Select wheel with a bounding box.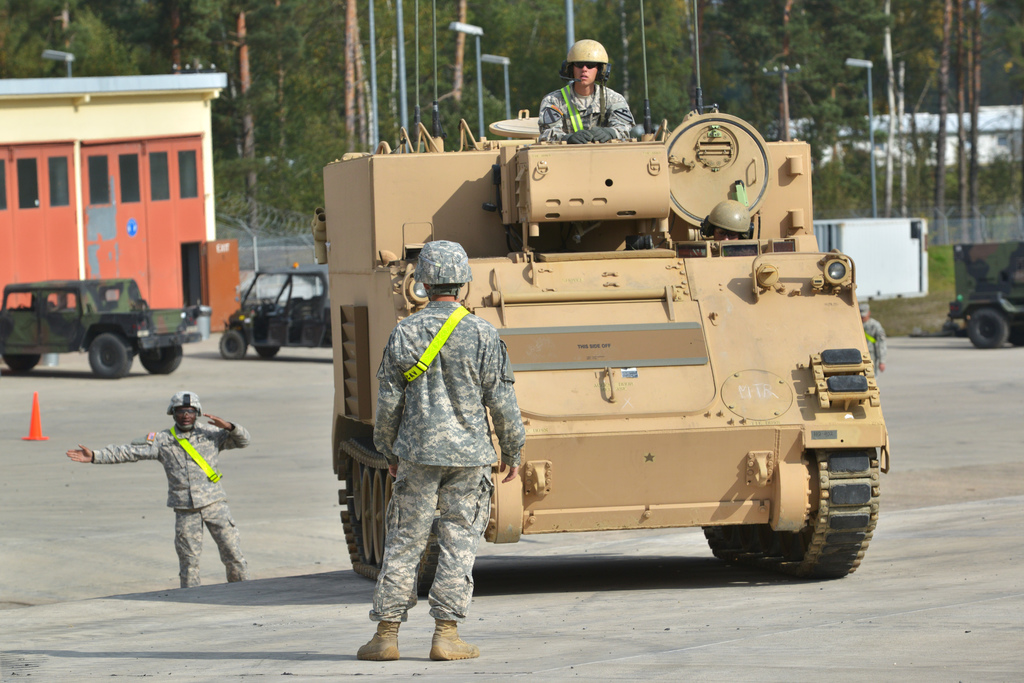
box(964, 309, 1011, 348).
